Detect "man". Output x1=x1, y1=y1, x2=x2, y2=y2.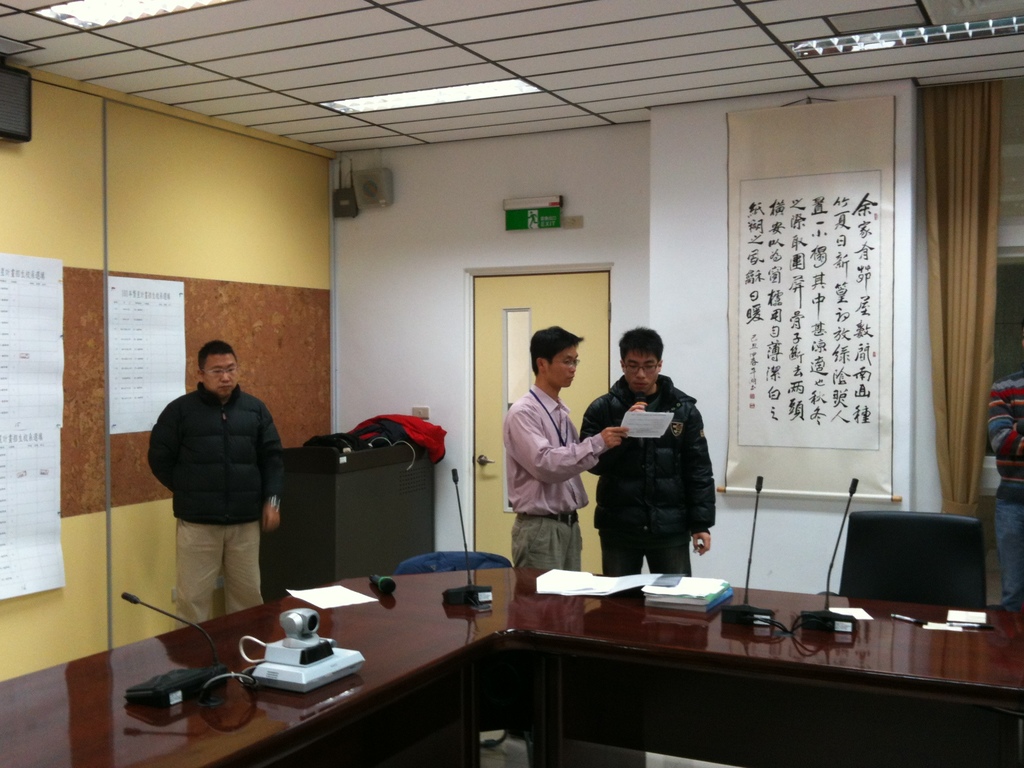
x1=145, y1=340, x2=287, y2=625.
